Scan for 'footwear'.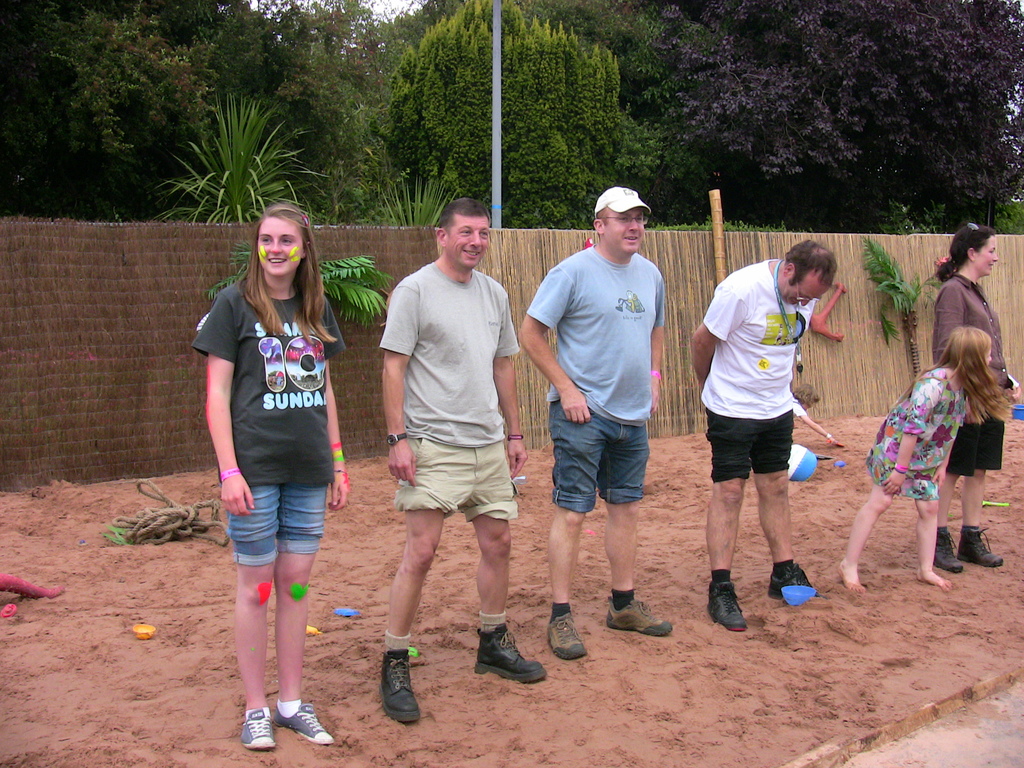
Scan result: 365, 646, 417, 737.
